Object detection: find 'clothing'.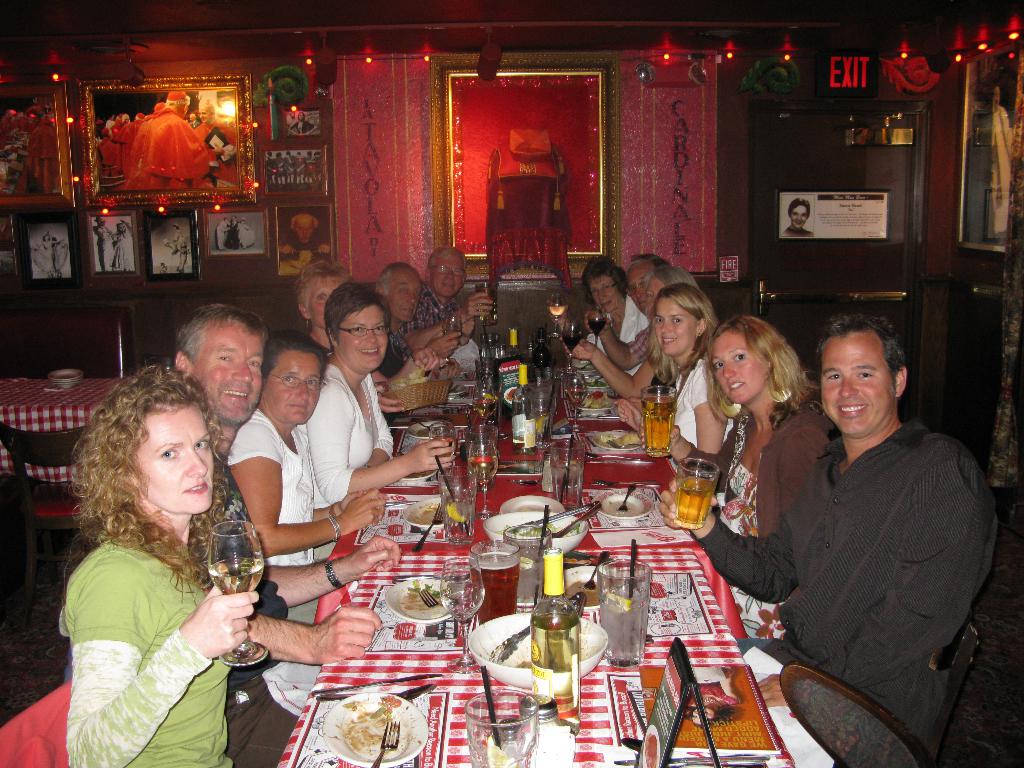
629 316 653 364.
